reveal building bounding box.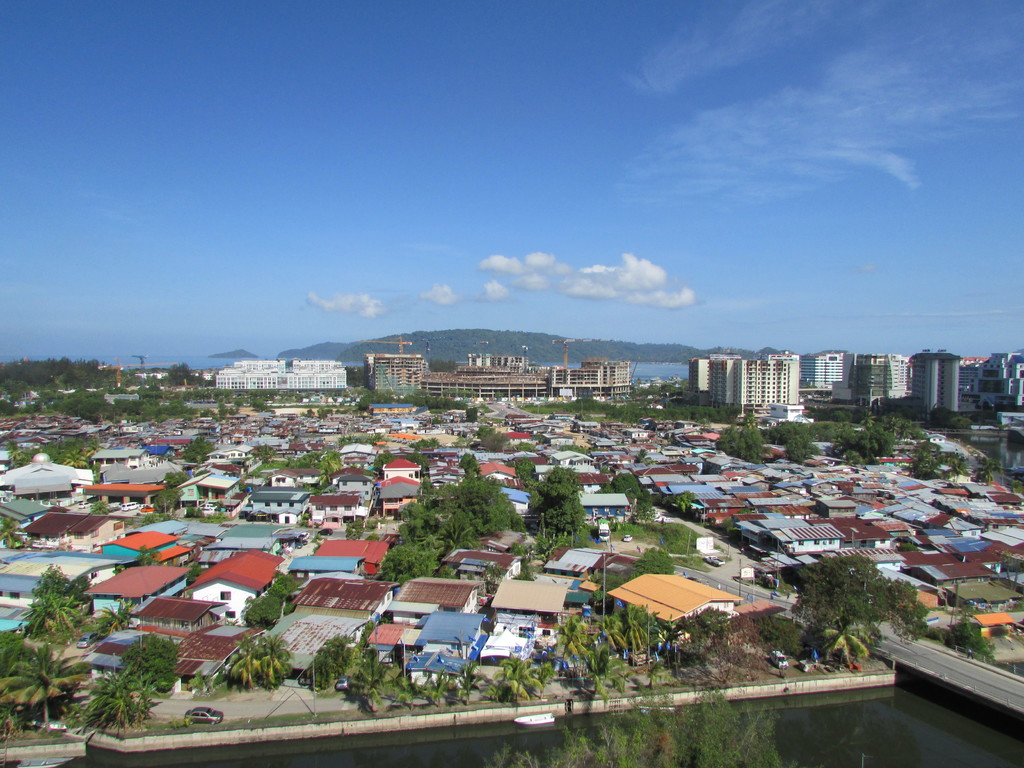
Revealed: Rect(421, 355, 631, 397).
